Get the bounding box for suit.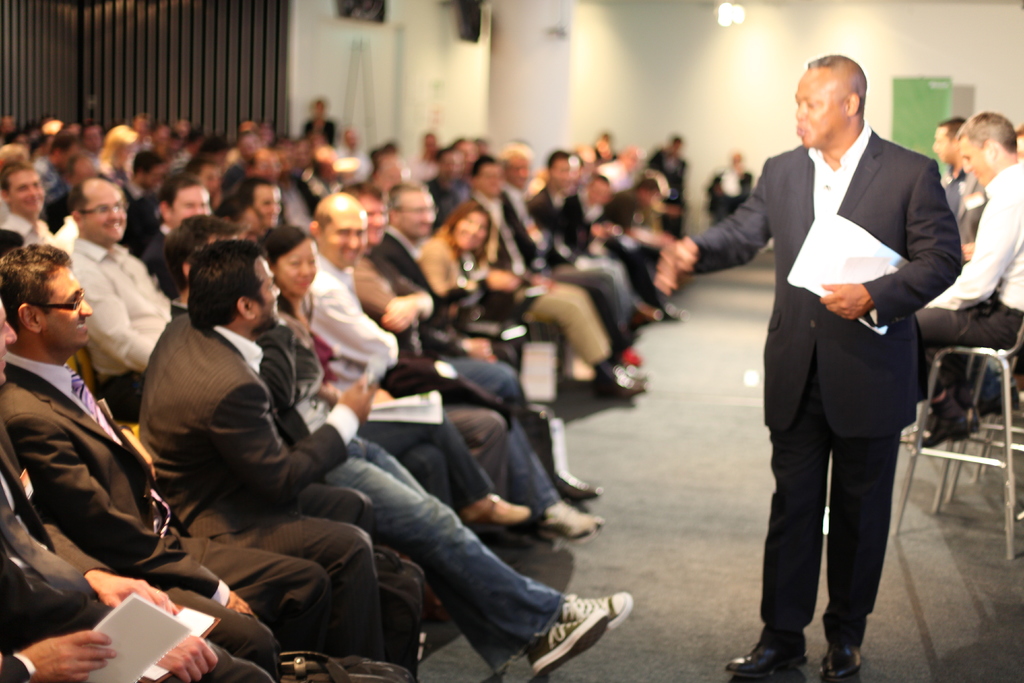
l=610, t=56, r=945, b=649.
